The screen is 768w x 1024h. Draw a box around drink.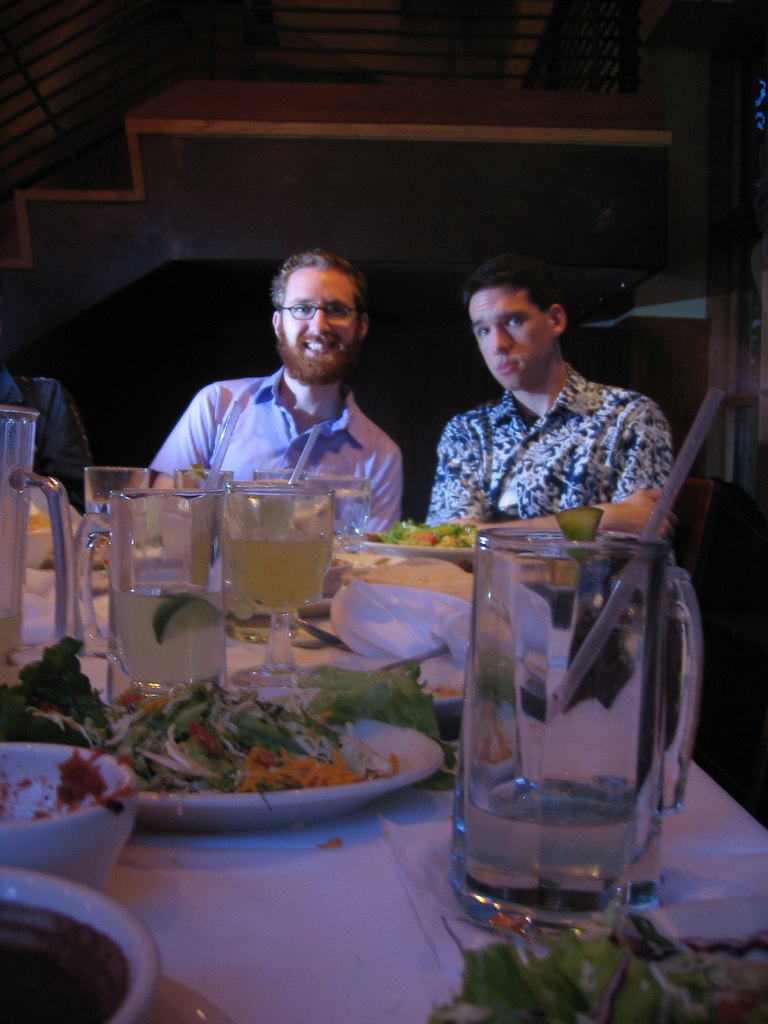
0,412,67,691.
